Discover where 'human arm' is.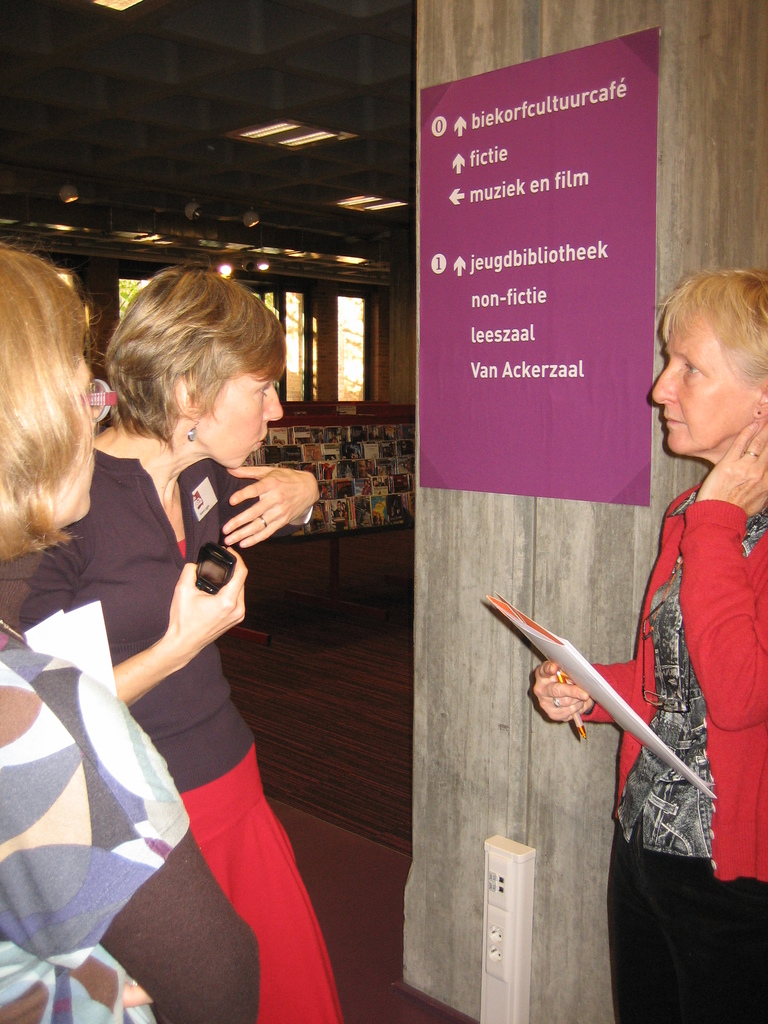
Discovered at x1=516 y1=648 x2=639 y2=728.
